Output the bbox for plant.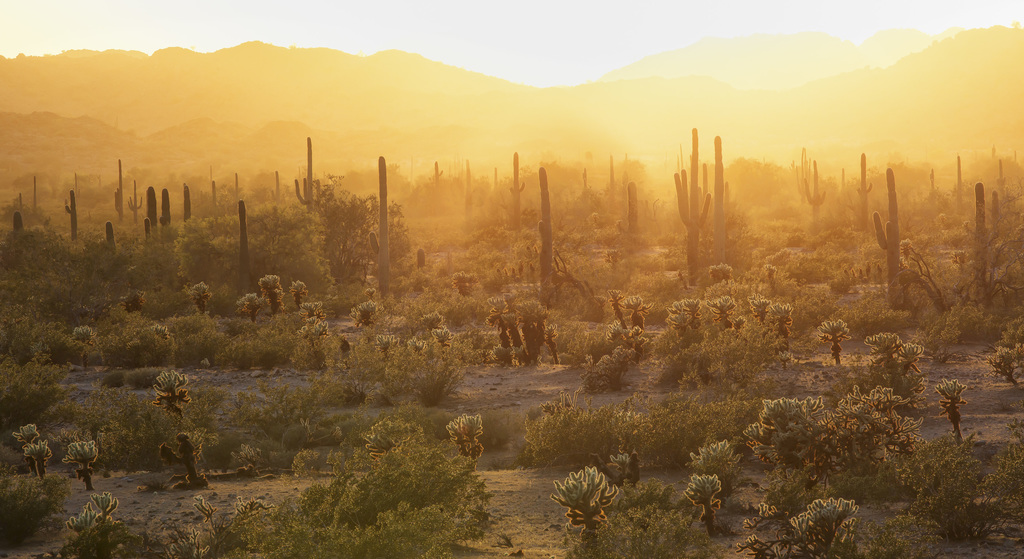
10 423 39 476.
